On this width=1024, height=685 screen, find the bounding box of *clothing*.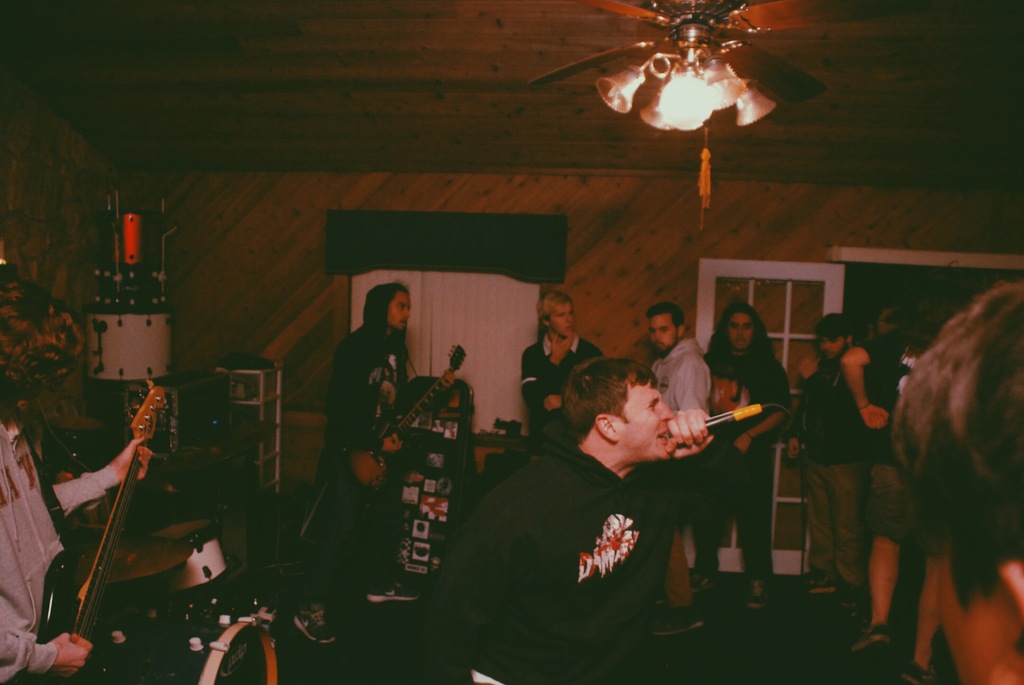
Bounding box: 492:382:744:627.
